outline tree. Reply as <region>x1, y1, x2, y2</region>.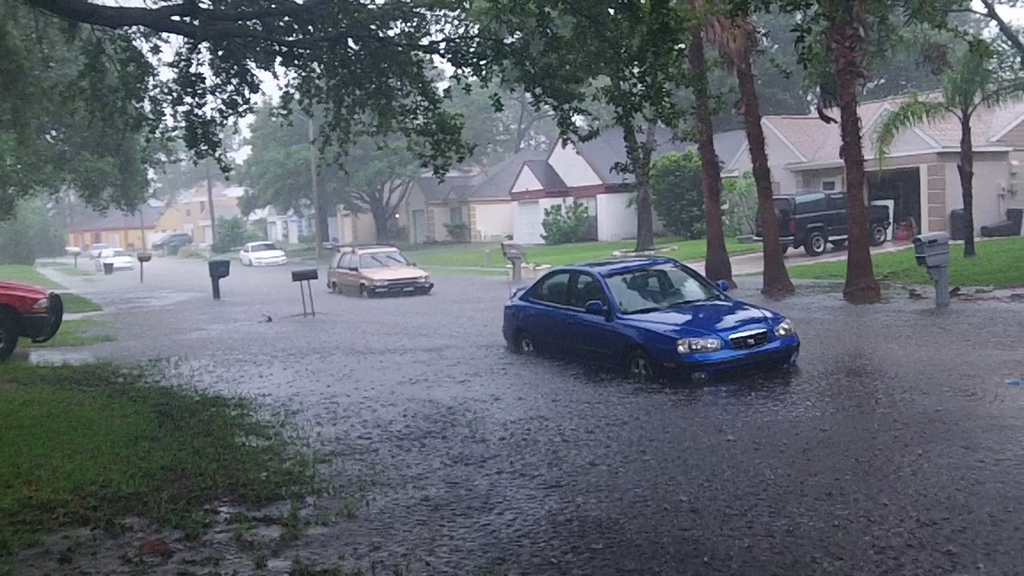
<region>871, 18, 1023, 255</region>.
